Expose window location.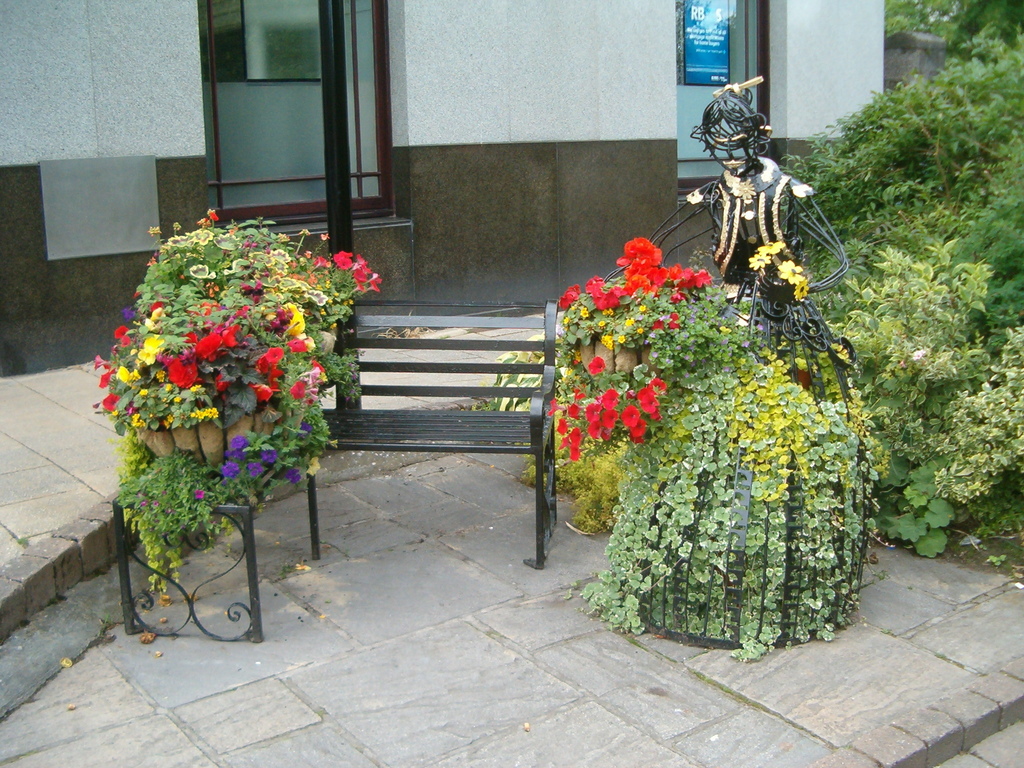
Exposed at box(196, 0, 397, 230).
